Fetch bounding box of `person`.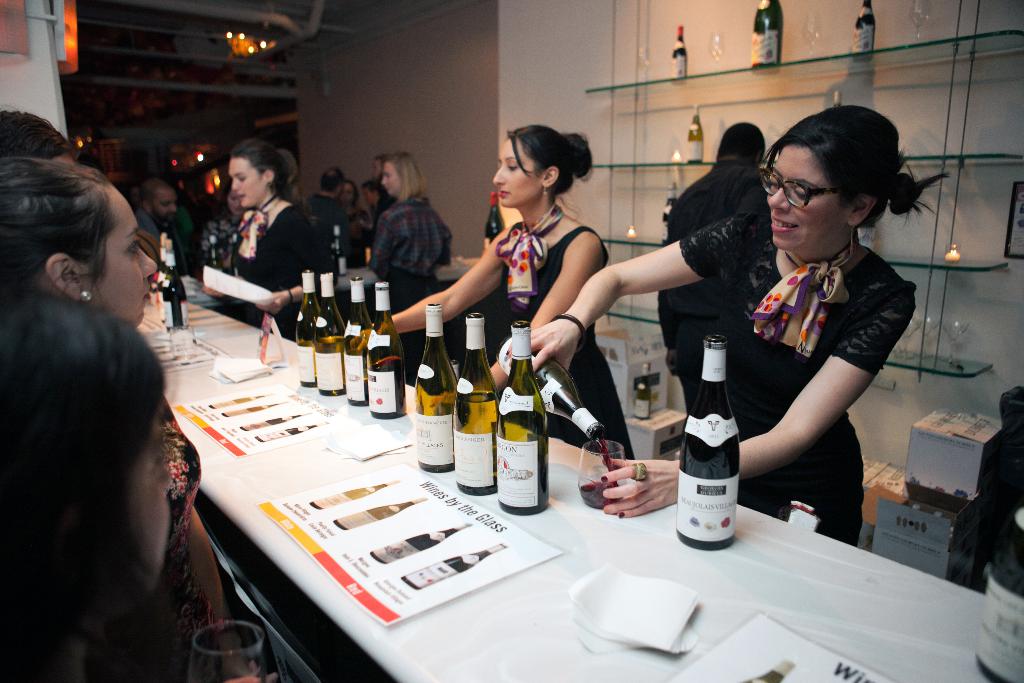
Bbox: BBox(376, 149, 449, 311).
